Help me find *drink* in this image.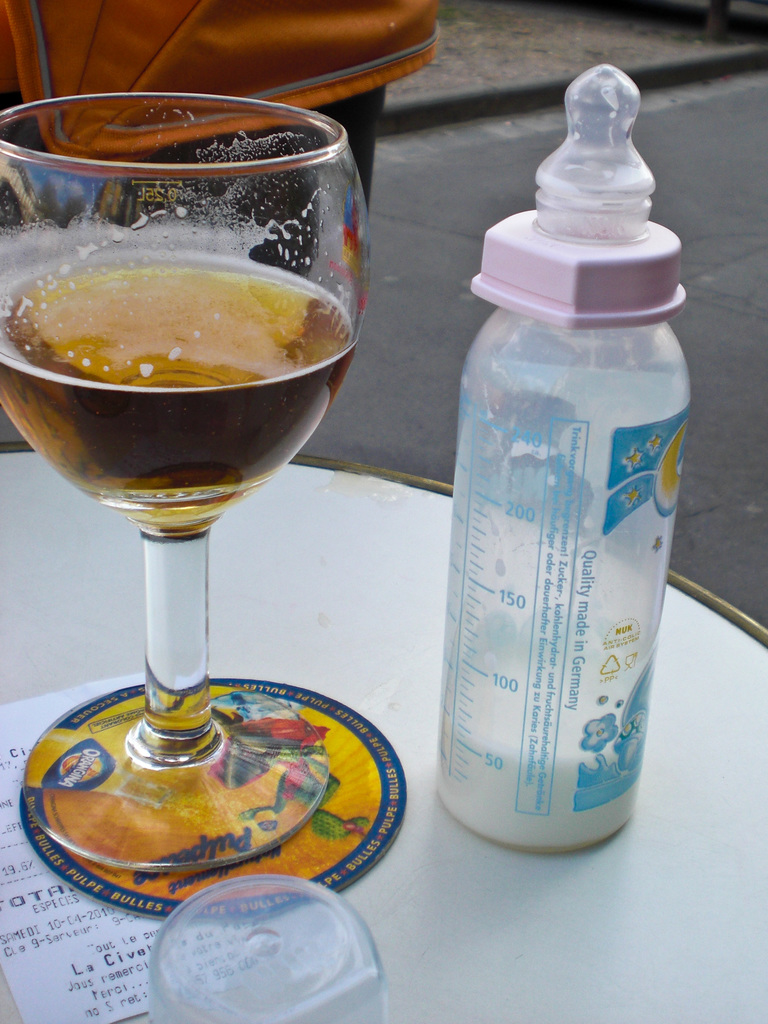
Found it: bbox(0, 264, 358, 510).
